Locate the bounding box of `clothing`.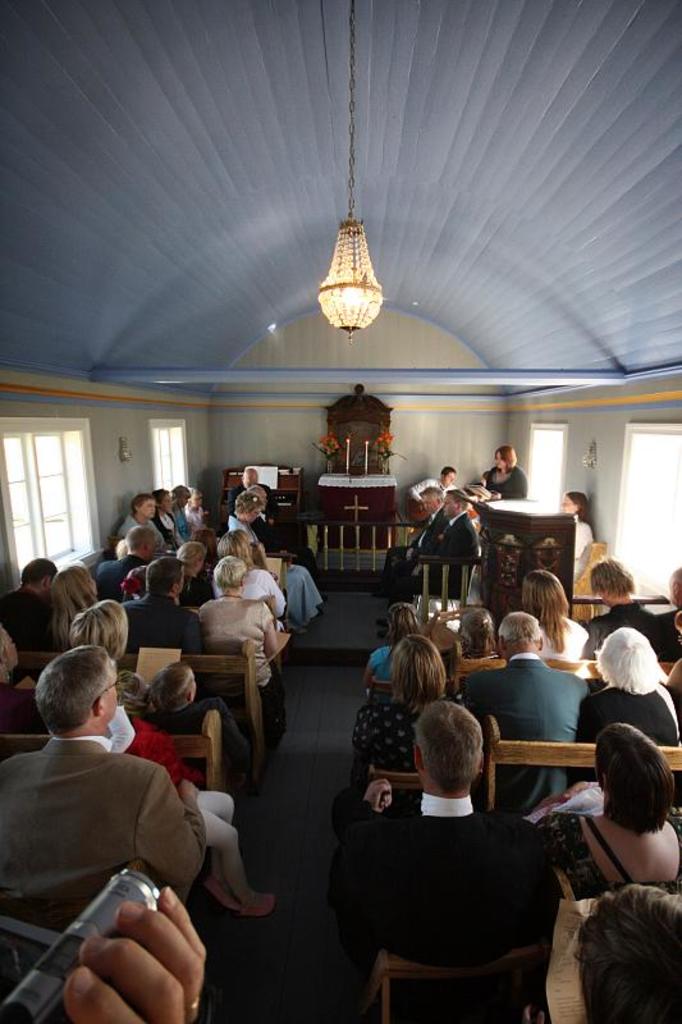
Bounding box: left=115, top=589, right=210, bottom=662.
